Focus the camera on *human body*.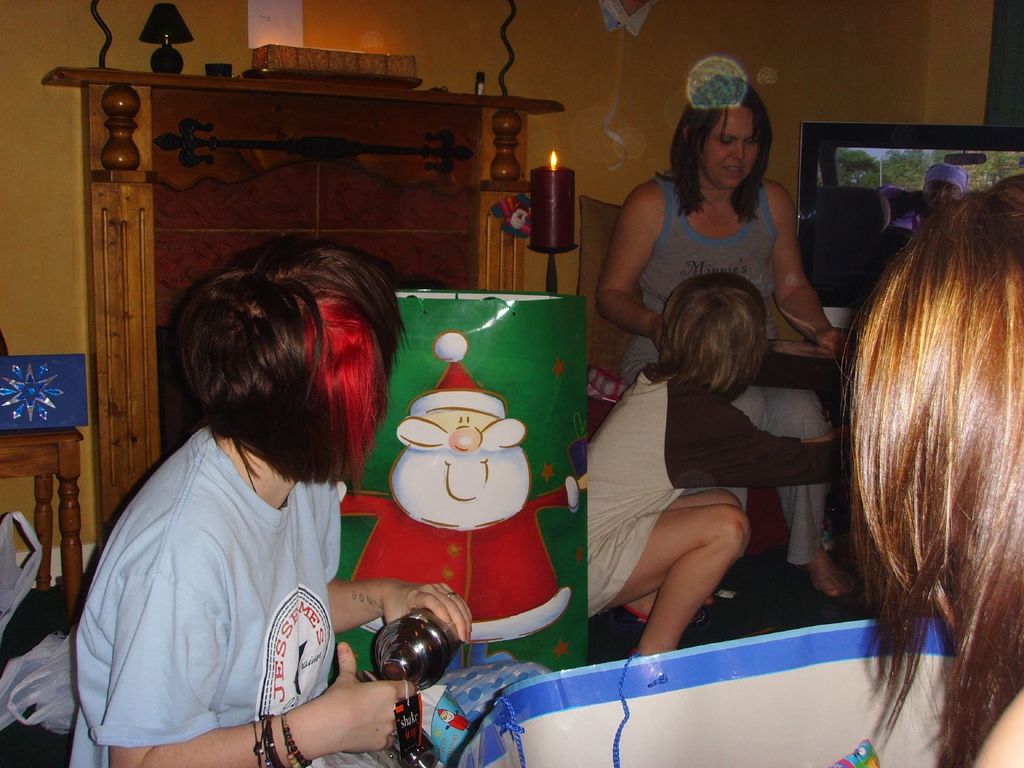
Focus region: left=950, top=657, right=1023, bottom=767.
